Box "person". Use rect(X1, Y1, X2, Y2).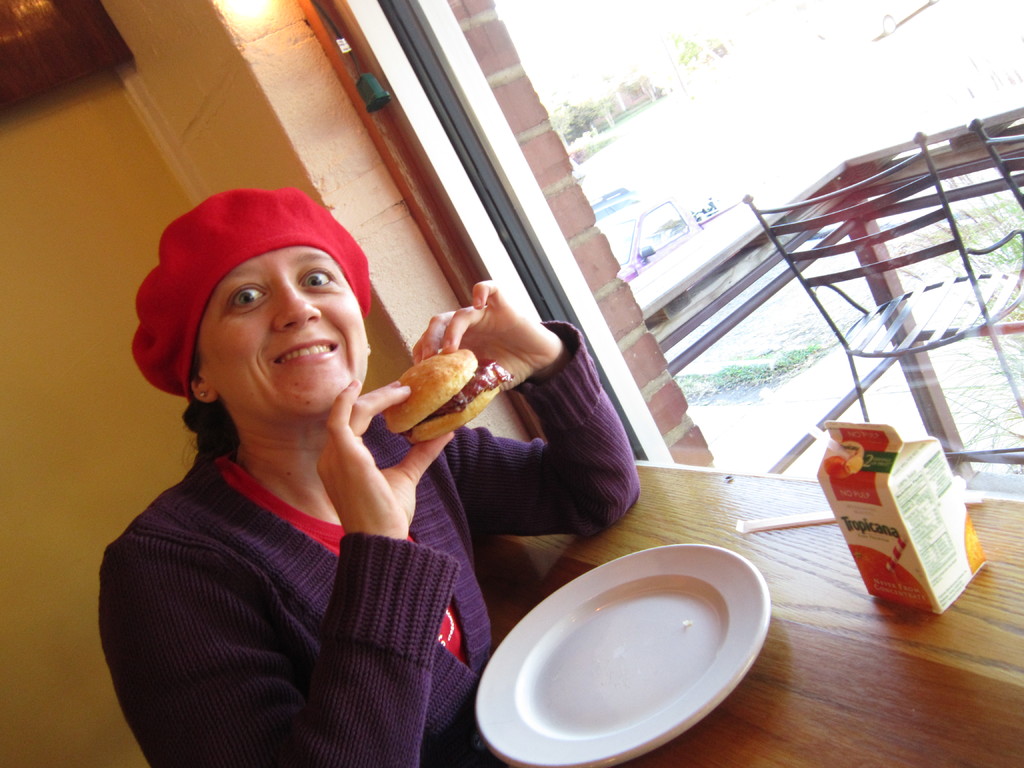
rect(99, 186, 642, 767).
